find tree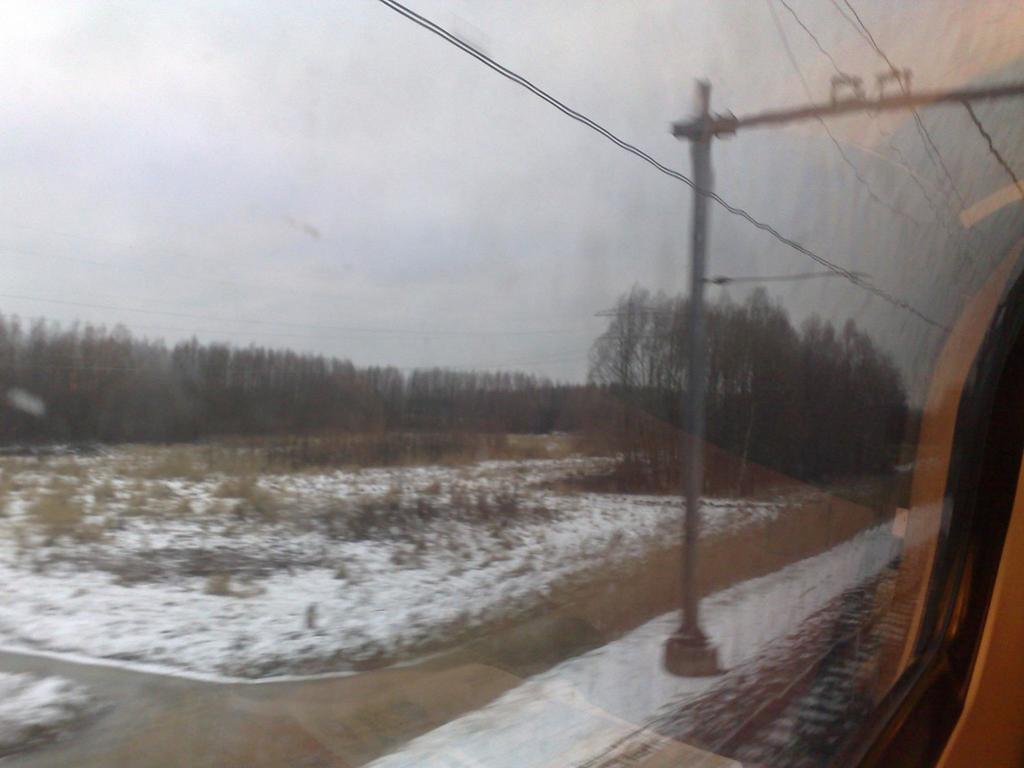
[x1=579, y1=283, x2=906, y2=500]
